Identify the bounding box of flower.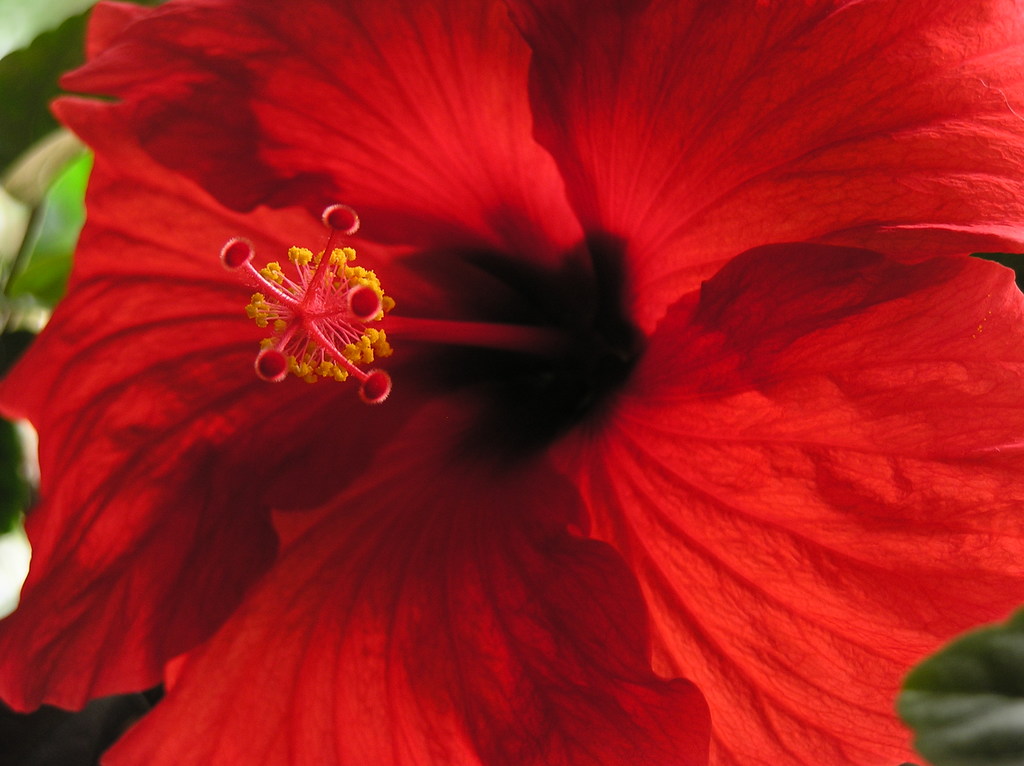
<region>6, 24, 1002, 737</region>.
